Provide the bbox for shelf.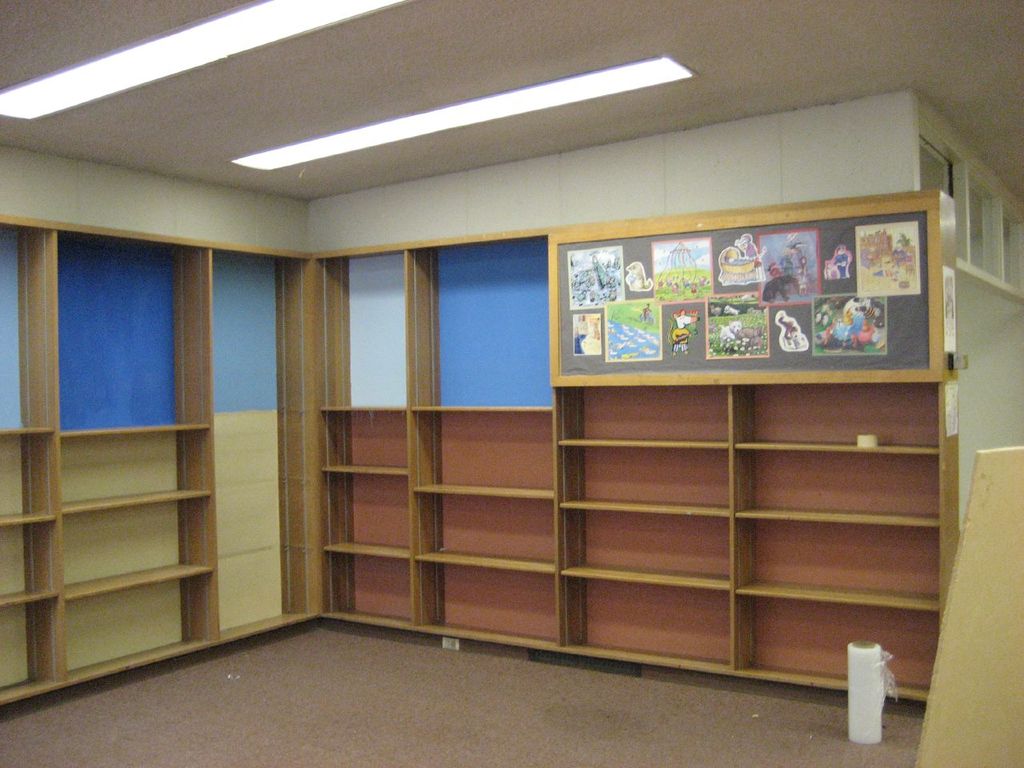
x1=555, y1=422, x2=731, y2=523.
